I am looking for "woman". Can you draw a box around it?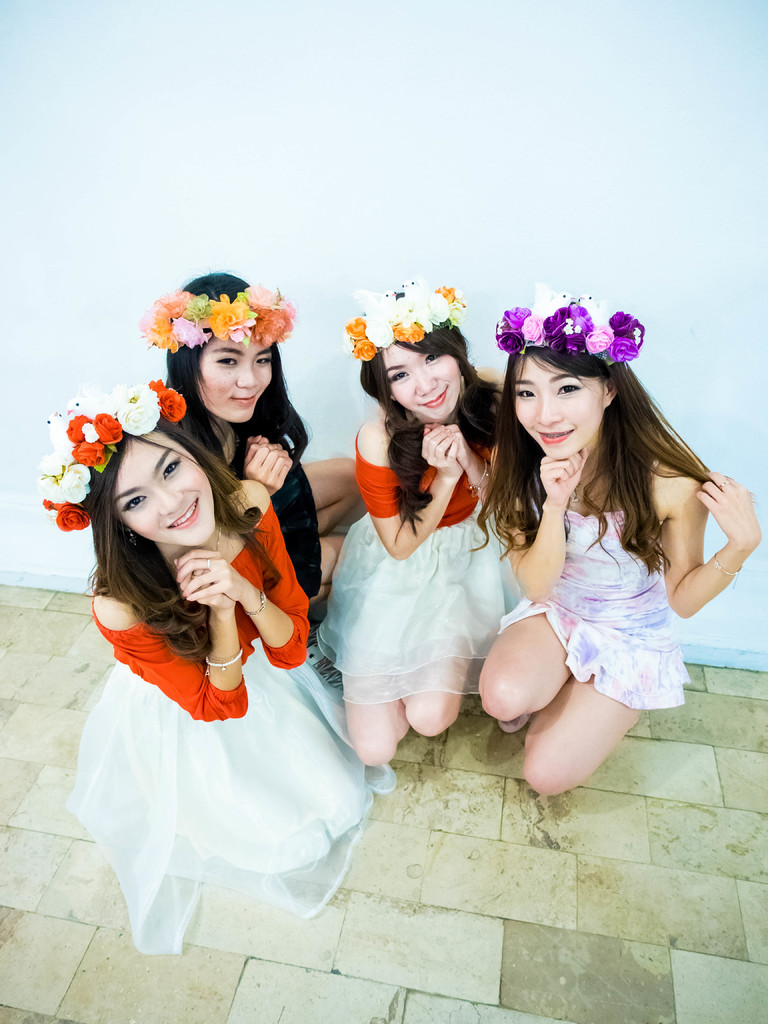
Sure, the bounding box is locate(461, 283, 763, 799).
